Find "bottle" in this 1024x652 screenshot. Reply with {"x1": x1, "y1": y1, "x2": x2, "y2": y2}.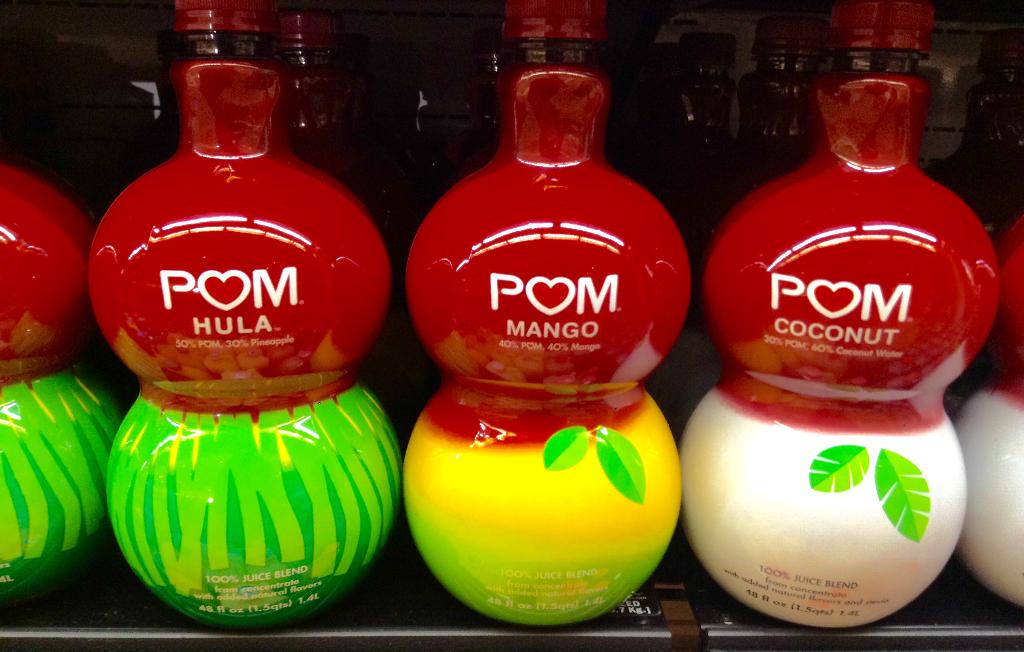
{"x1": 696, "y1": 0, "x2": 961, "y2": 650}.
